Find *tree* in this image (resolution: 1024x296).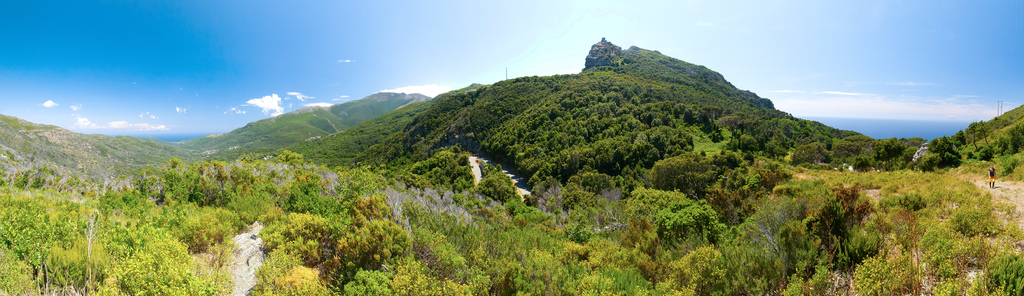
<box>979,120,995,139</box>.
